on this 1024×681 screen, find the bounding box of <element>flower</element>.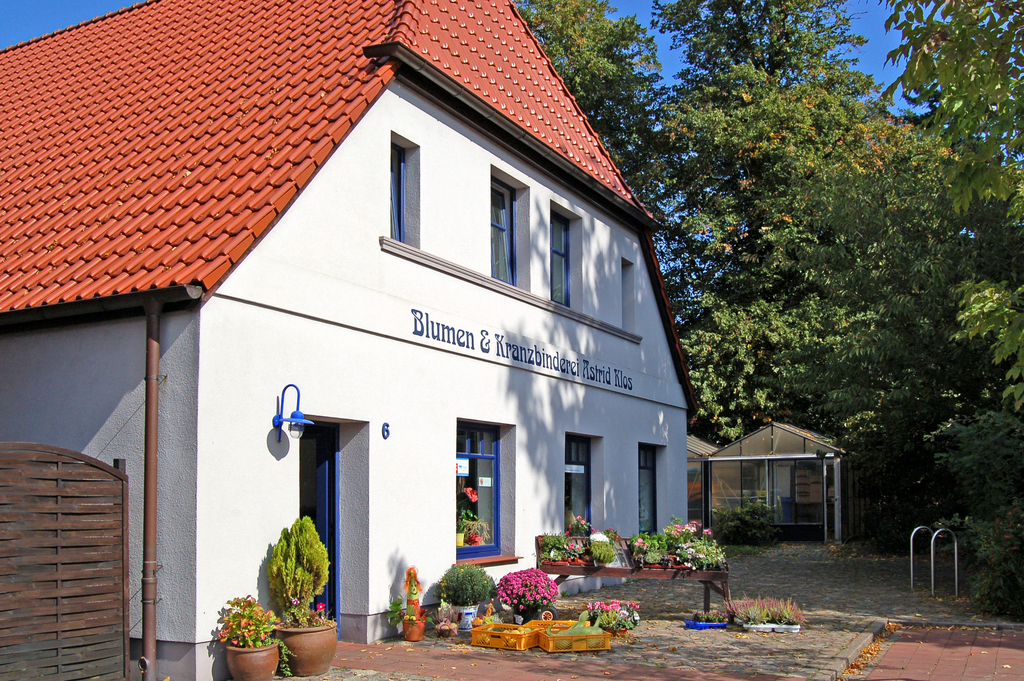
Bounding box: {"x1": 315, "y1": 600, "x2": 328, "y2": 612}.
